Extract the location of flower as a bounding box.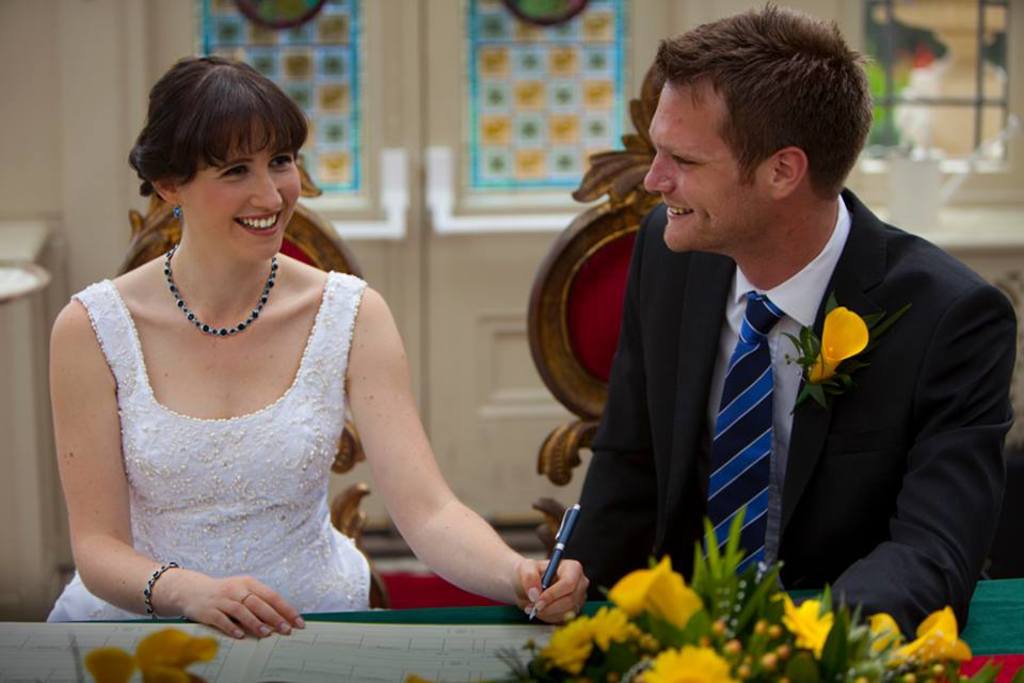
804 307 869 382.
